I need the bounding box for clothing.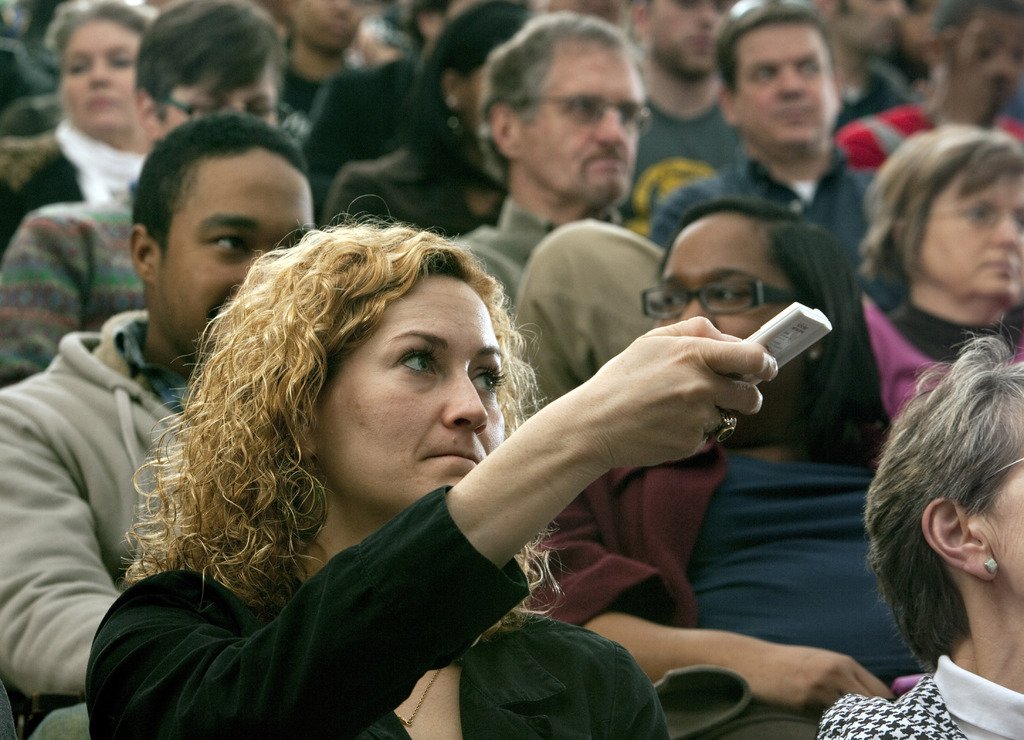
Here it is: [810,651,1023,739].
